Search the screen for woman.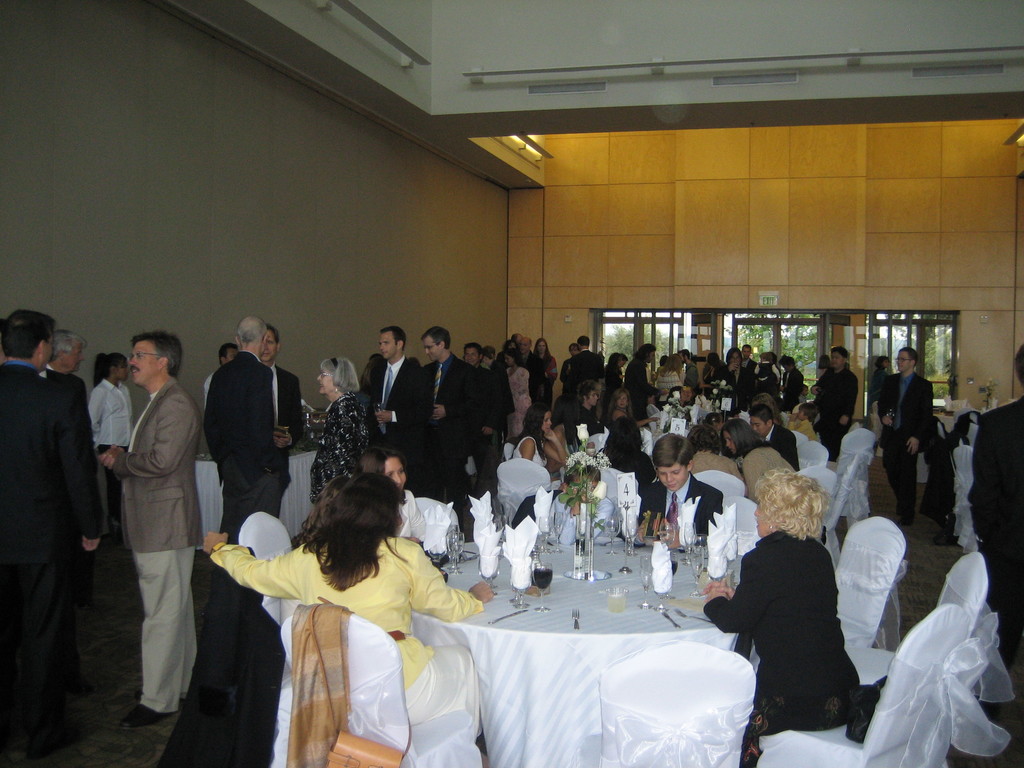
Found at [x1=307, y1=350, x2=366, y2=501].
